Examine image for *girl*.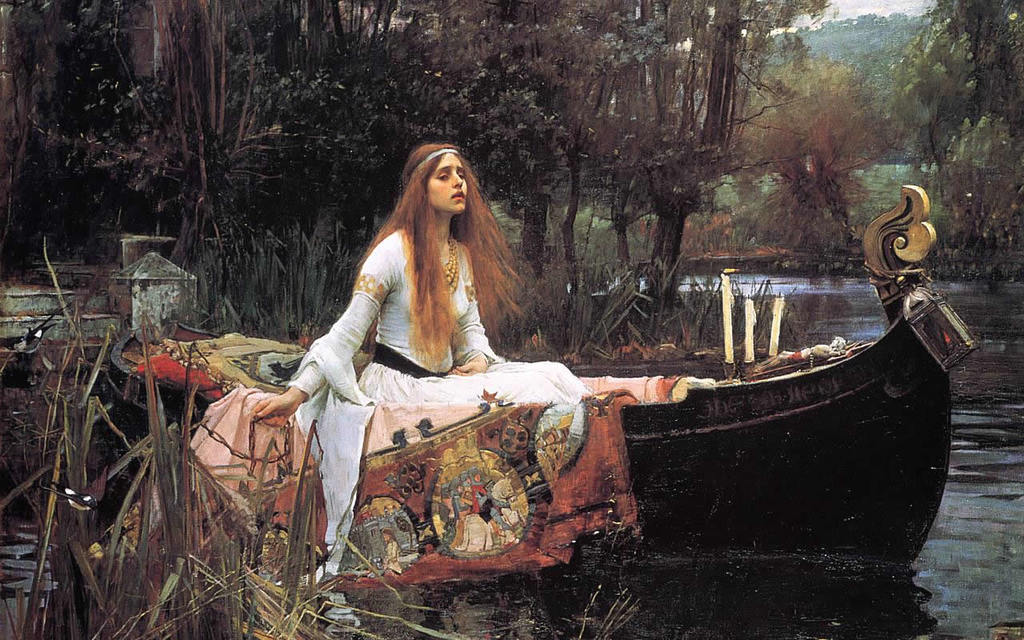
Examination result: crop(254, 137, 580, 464).
